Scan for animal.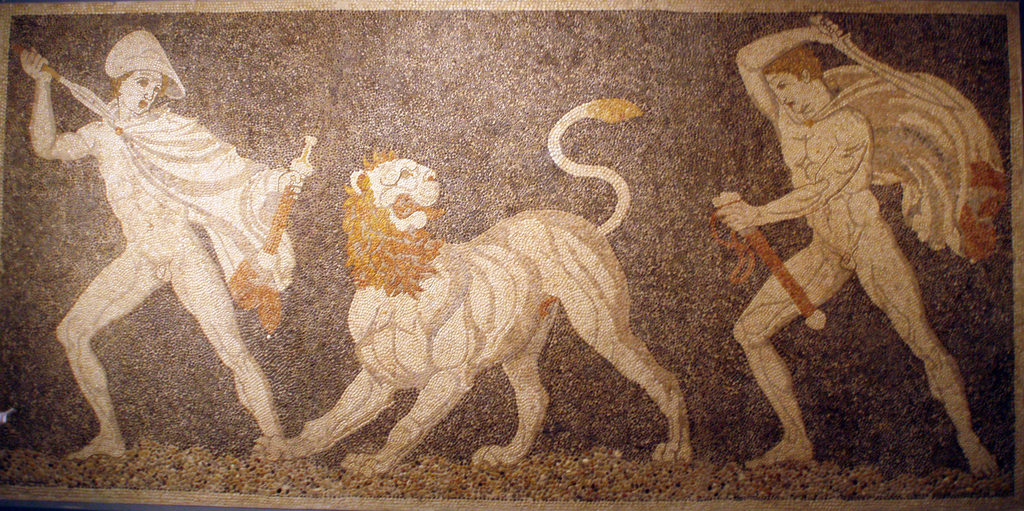
Scan result: crop(248, 98, 692, 483).
